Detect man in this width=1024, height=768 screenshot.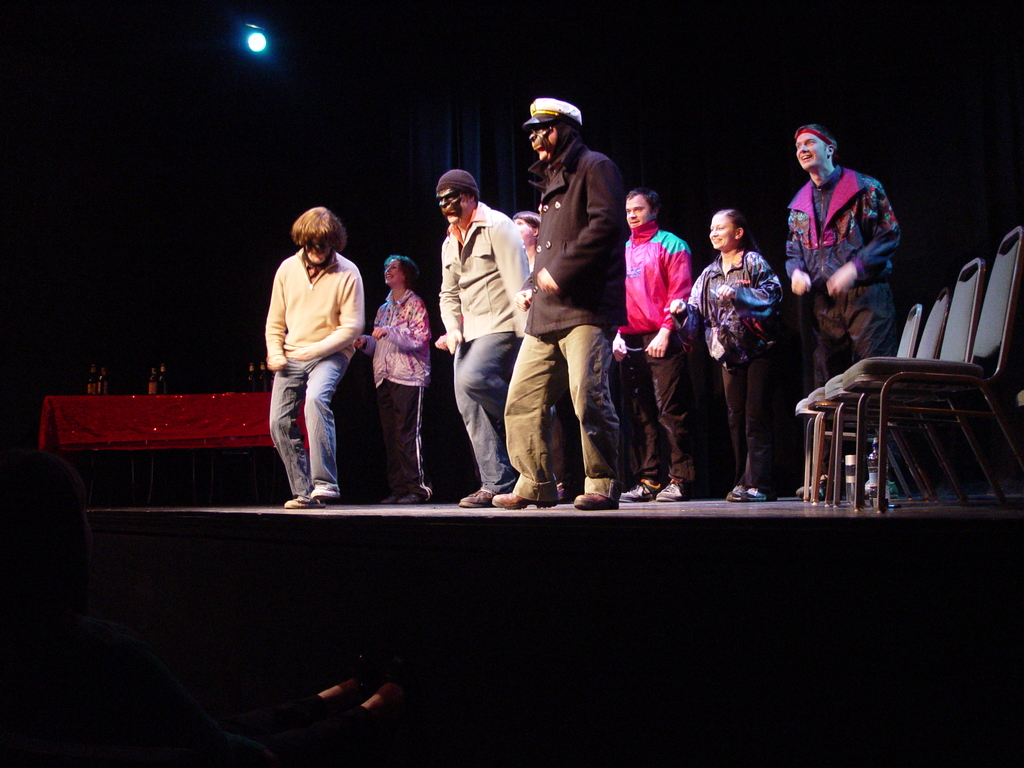
Detection: detection(783, 122, 910, 499).
